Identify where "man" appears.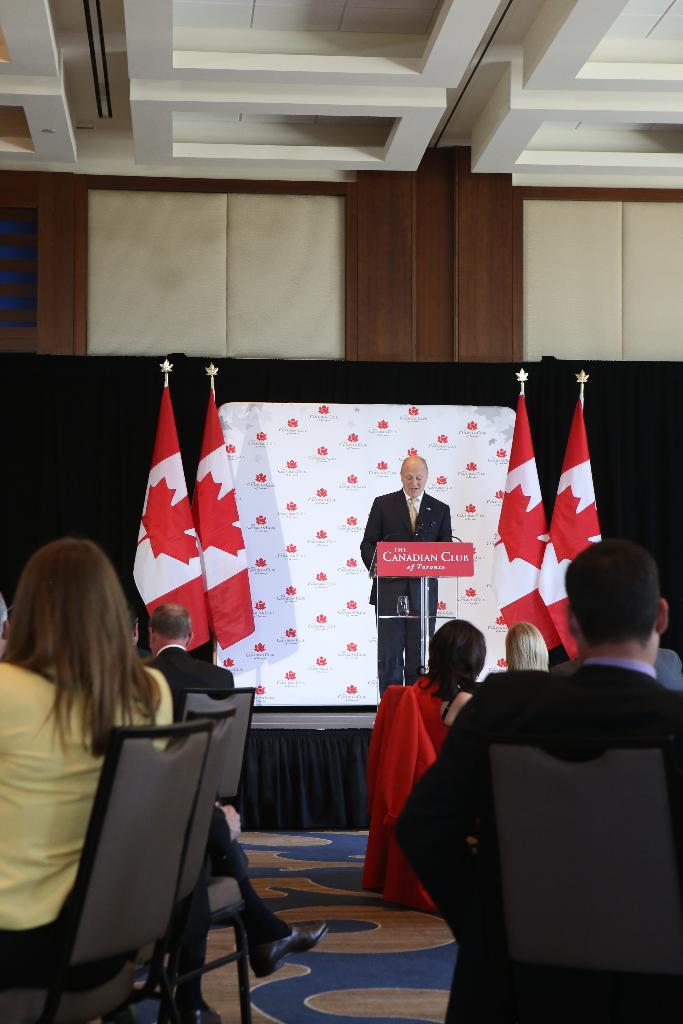
Appears at l=122, t=604, r=331, b=1023.
